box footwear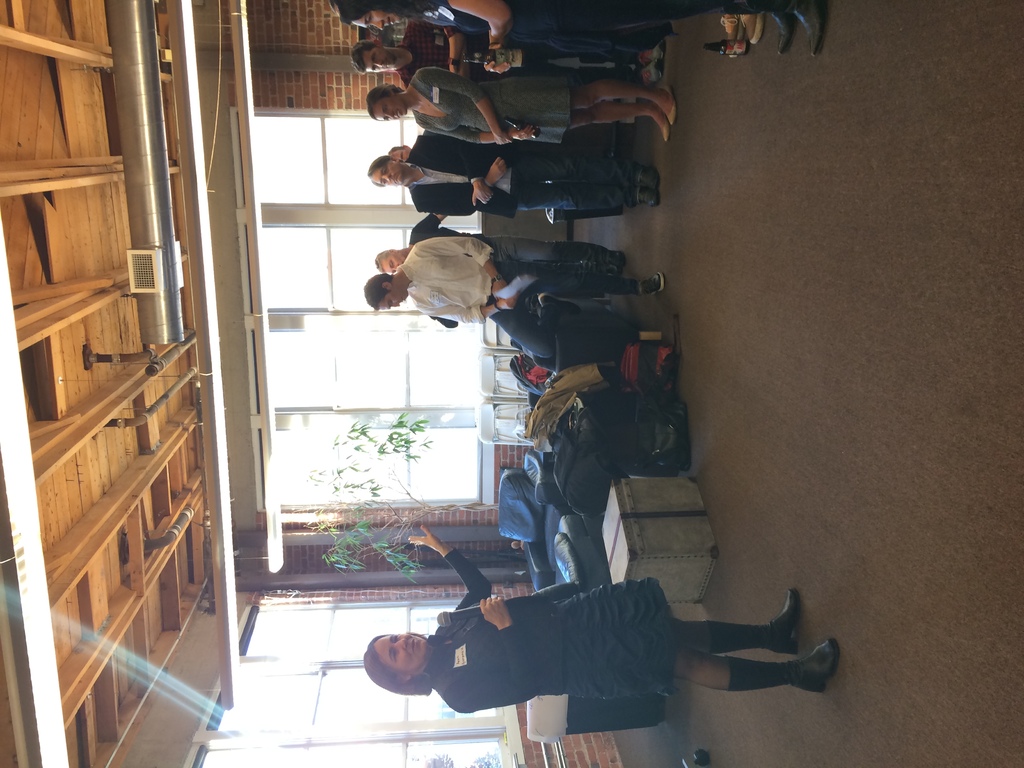
[left=665, top=88, right=676, bottom=121]
